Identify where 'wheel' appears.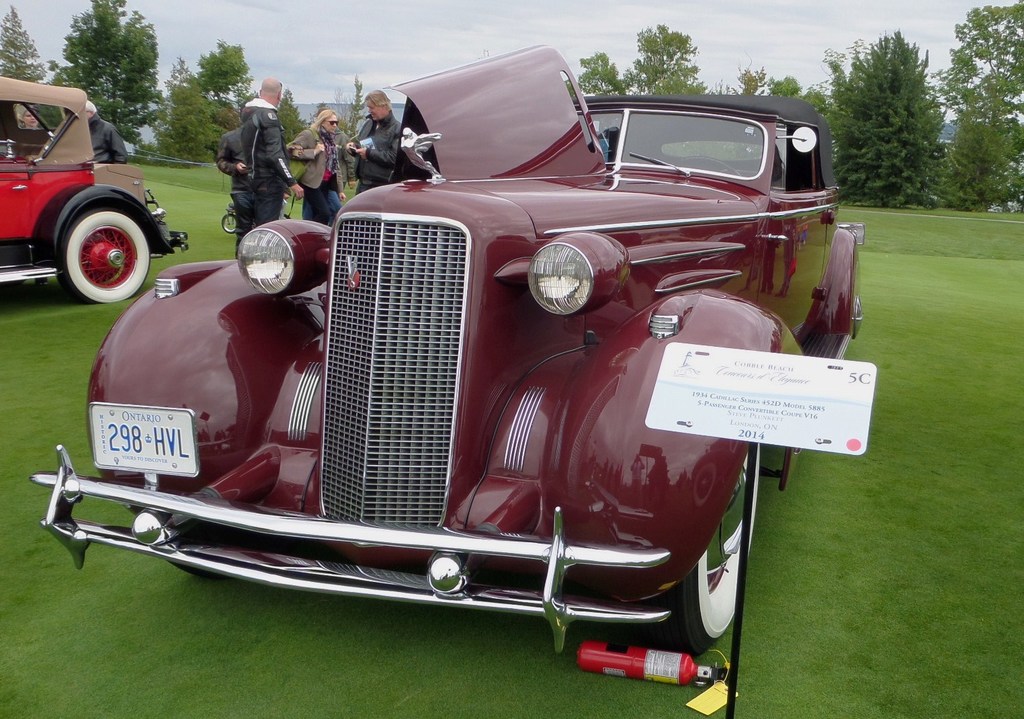
Appears at {"left": 660, "top": 445, "right": 759, "bottom": 647}.
